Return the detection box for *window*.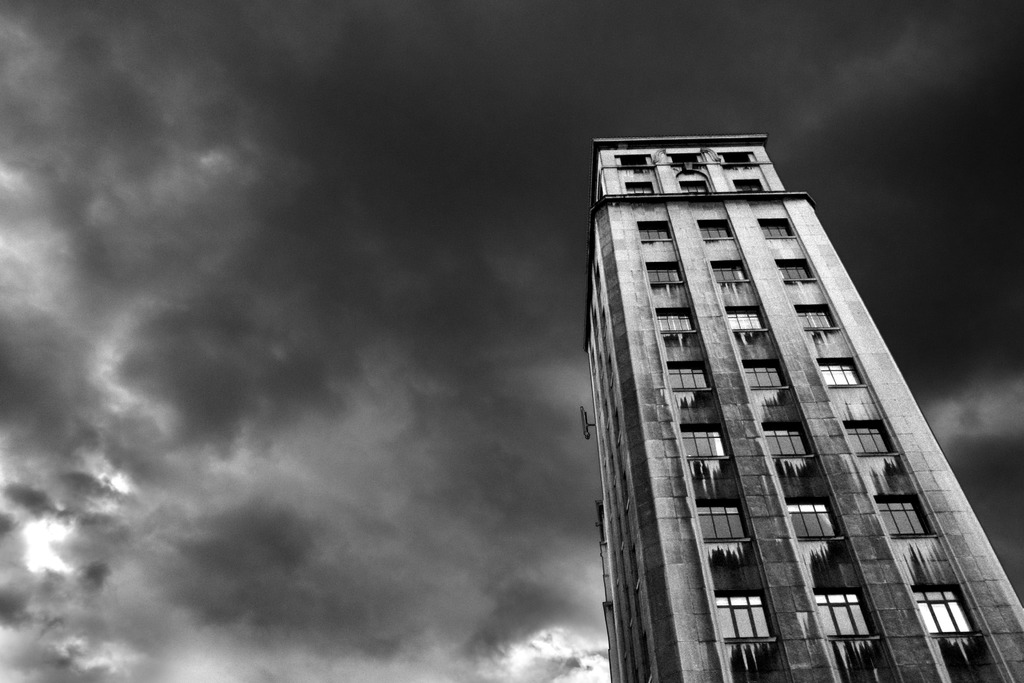
766:424:813:459.
